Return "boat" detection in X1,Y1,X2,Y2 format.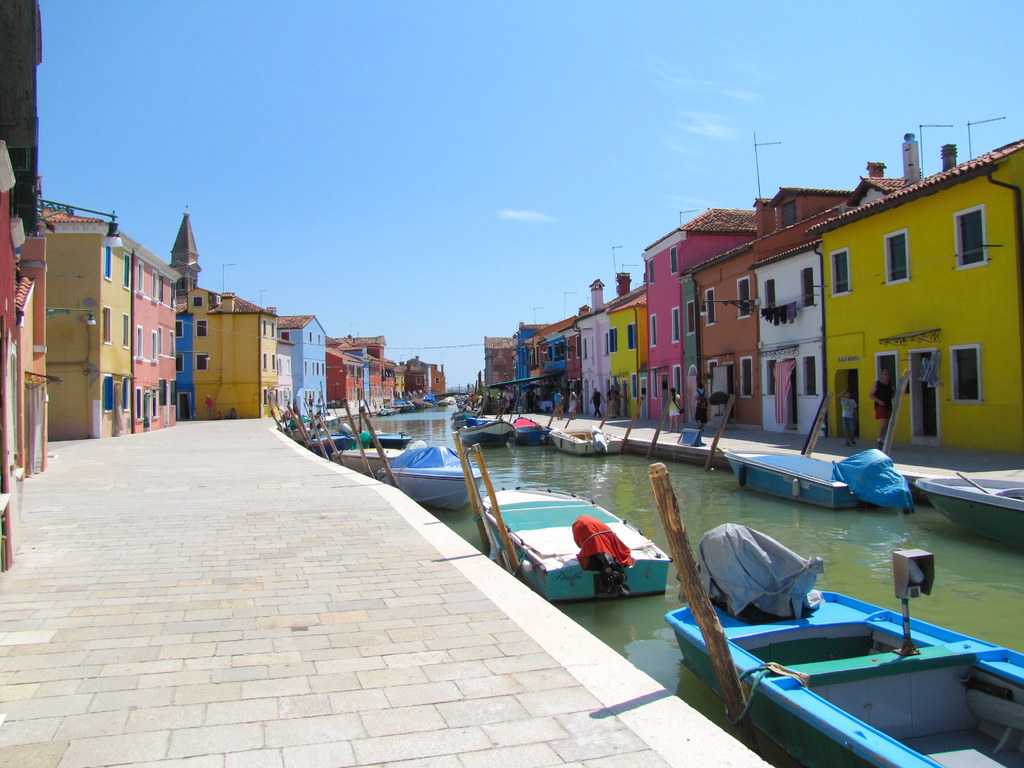
479,482,677,605.
